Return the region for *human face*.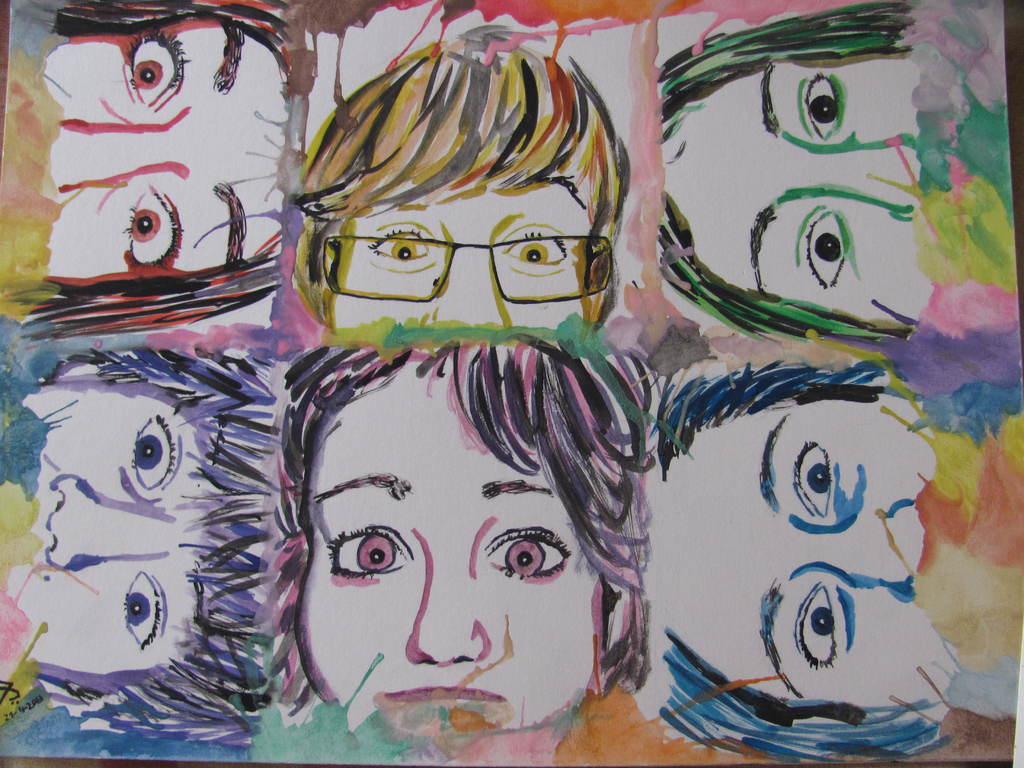
rect(35, 374, 209, 688).
